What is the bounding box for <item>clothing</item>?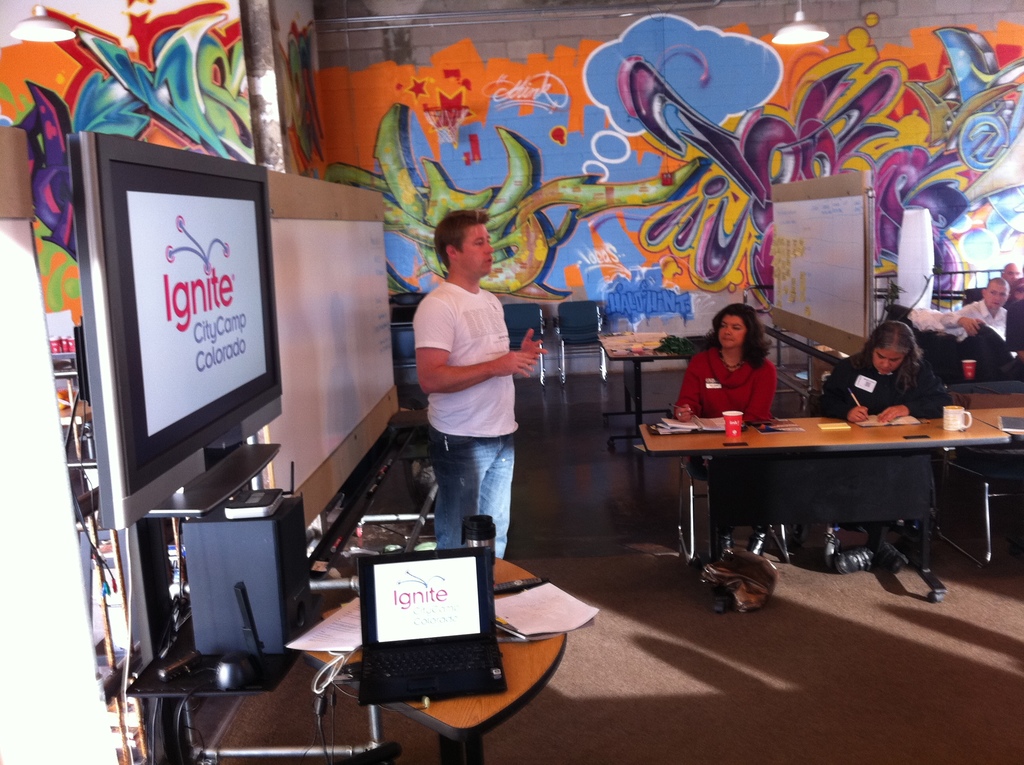
956,298,1009,341.
